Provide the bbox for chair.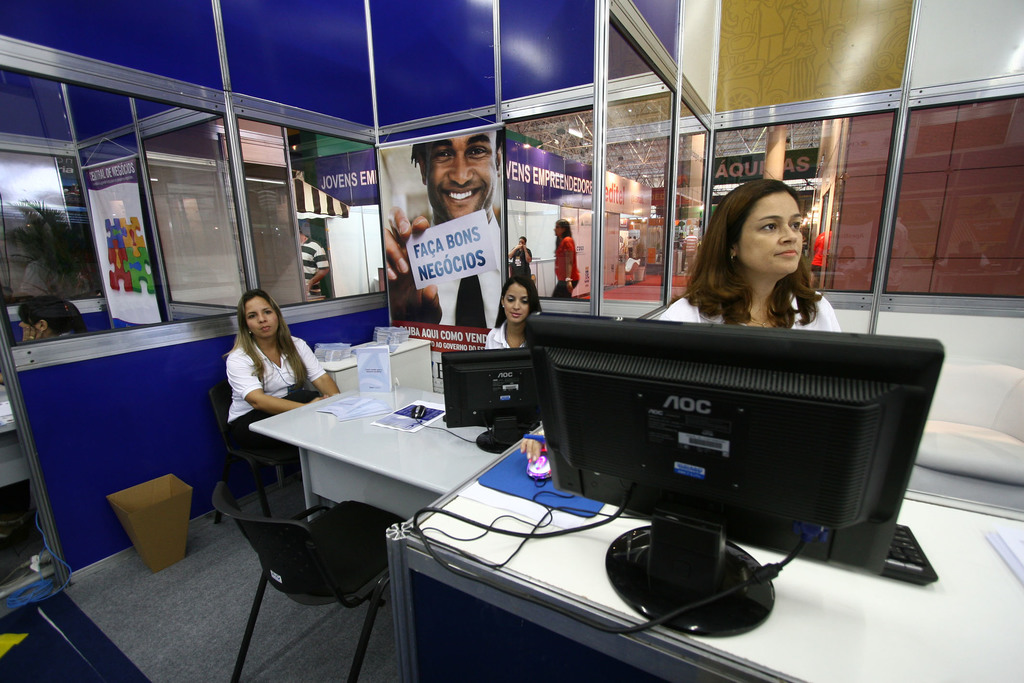
<box>621,259,640,283</box>.
